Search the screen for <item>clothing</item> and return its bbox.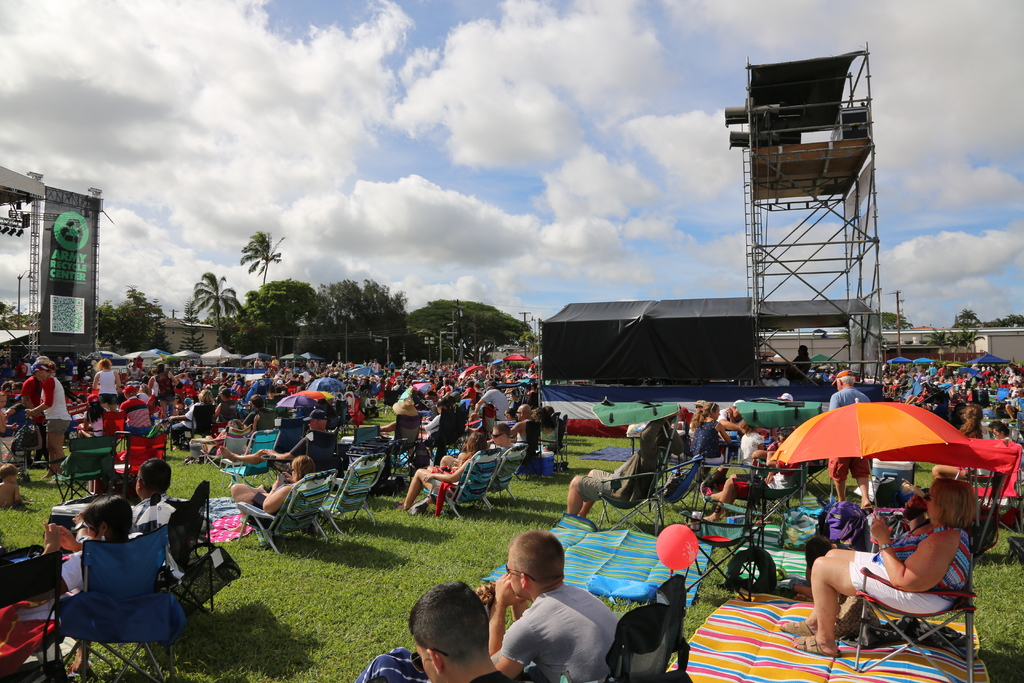
Found: (1, 361, 534, 527).
